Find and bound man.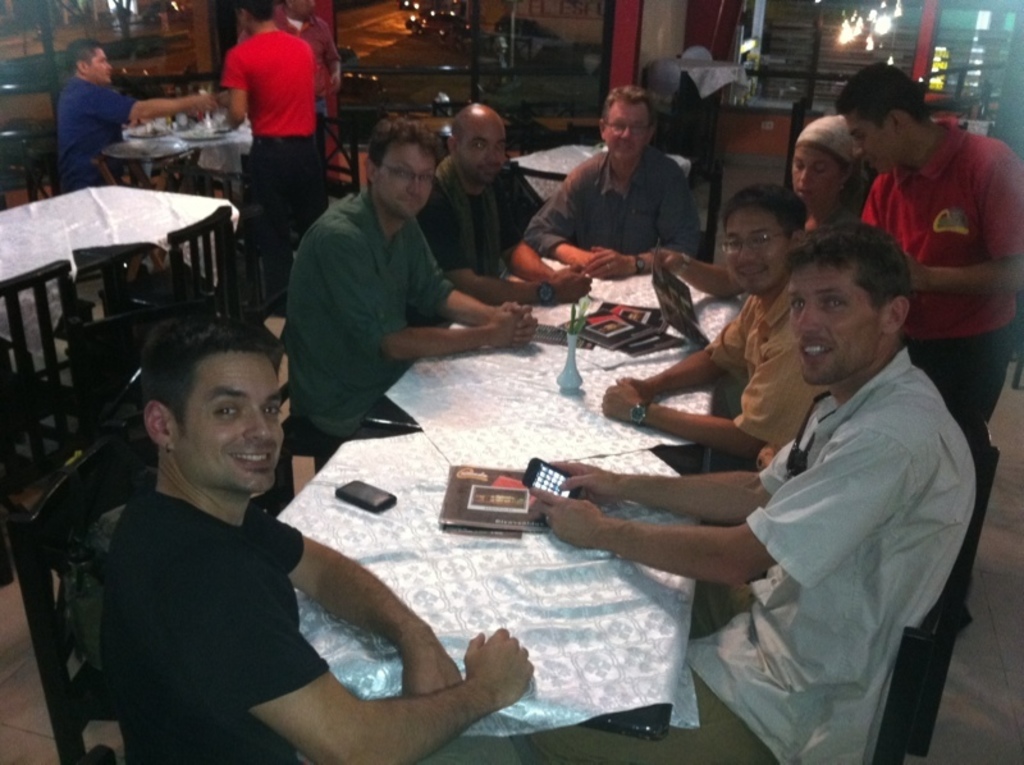
Bound: 279, 110, 539, 441.
